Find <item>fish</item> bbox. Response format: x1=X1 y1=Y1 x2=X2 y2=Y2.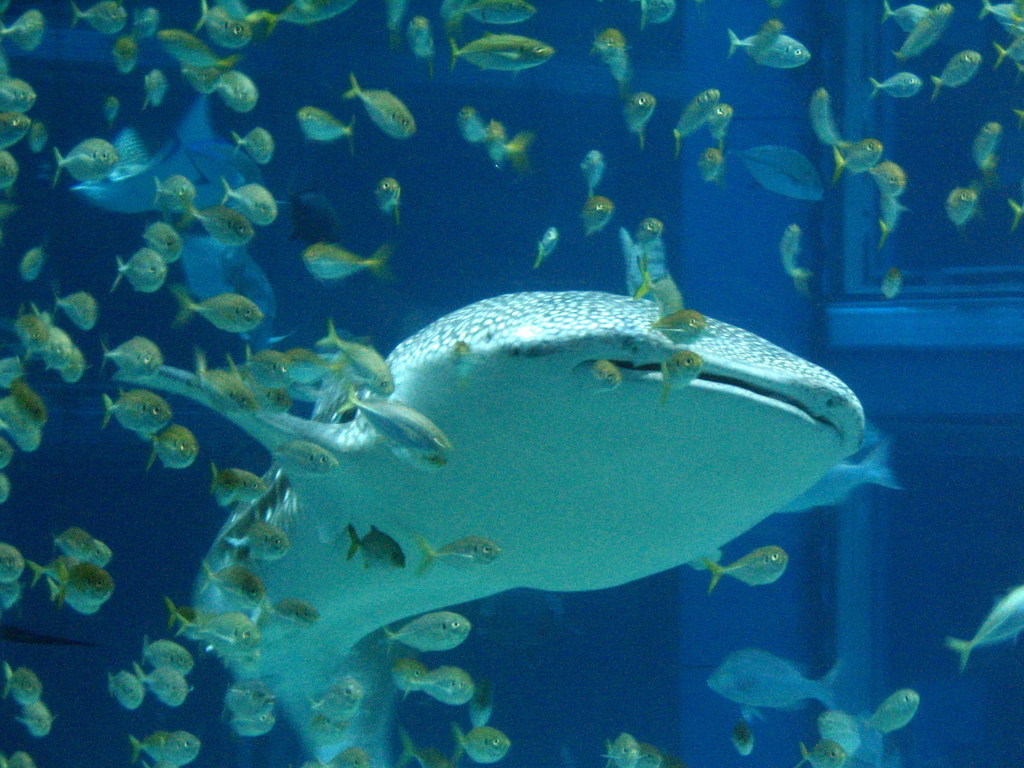
x1=444 y1=29 x2=554 y2=83.
